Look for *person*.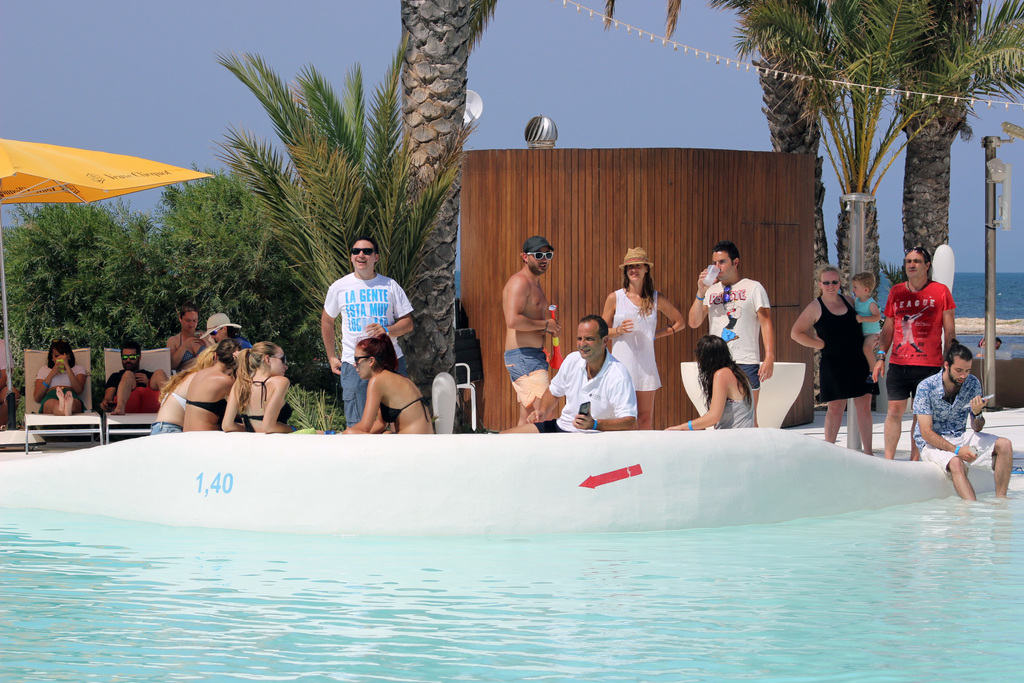
Found: (701,245,785,439).
